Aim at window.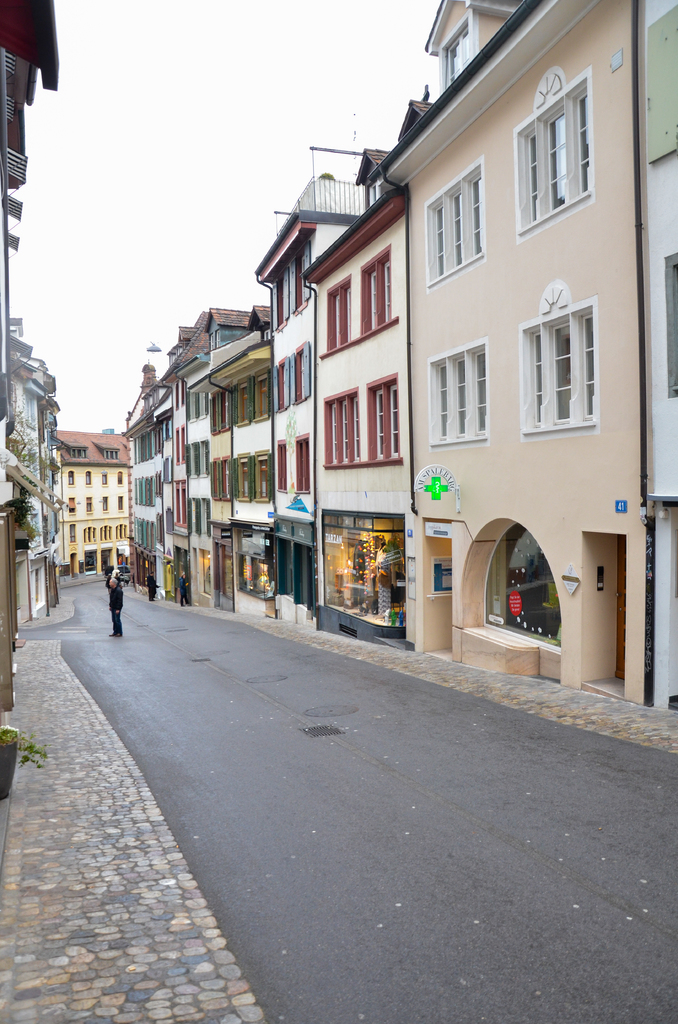
Aimed at [517,298,595,428].
